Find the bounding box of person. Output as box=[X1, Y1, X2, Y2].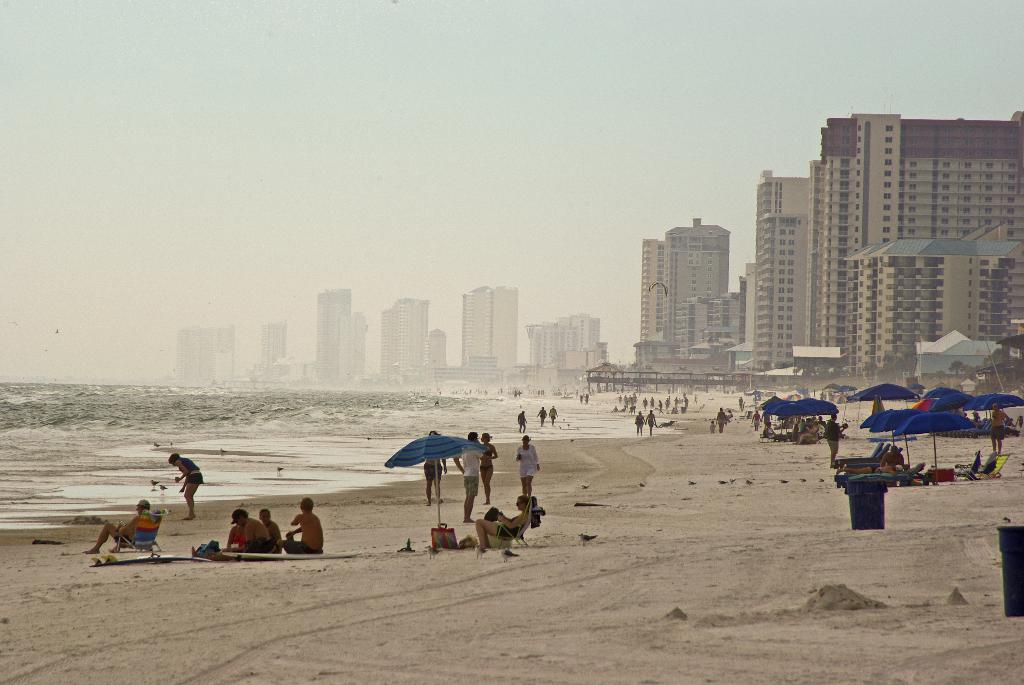
box=[99, 491, 154, 571].
